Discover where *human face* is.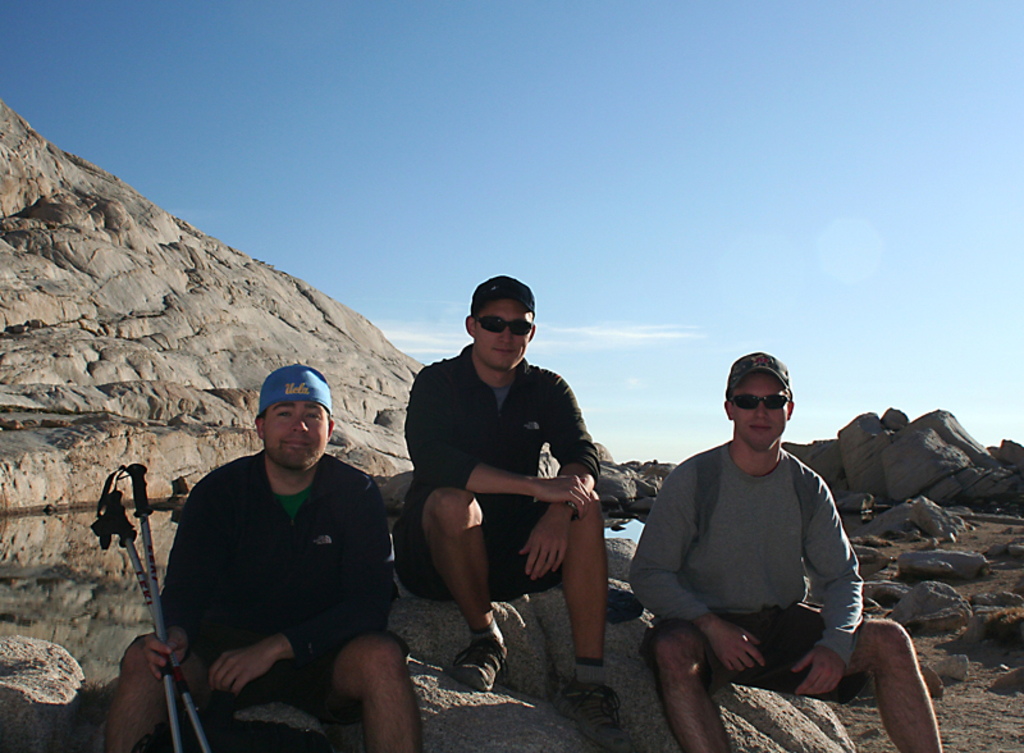
Discovered at Rect(266, 400, 332, 470).
